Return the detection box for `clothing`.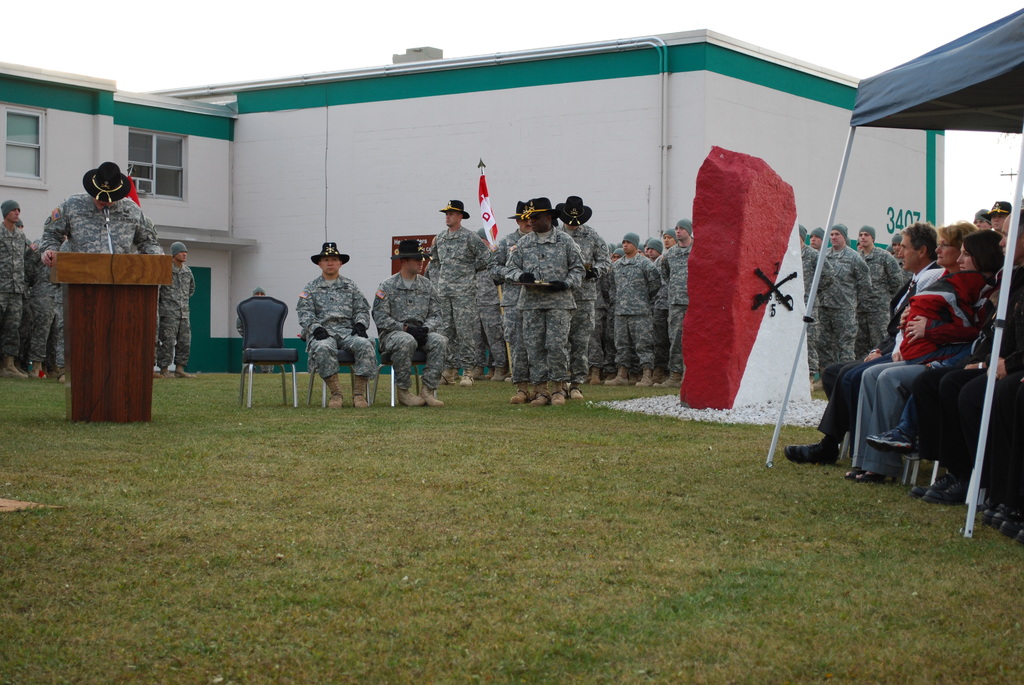
[156, 251, 194, 377].
